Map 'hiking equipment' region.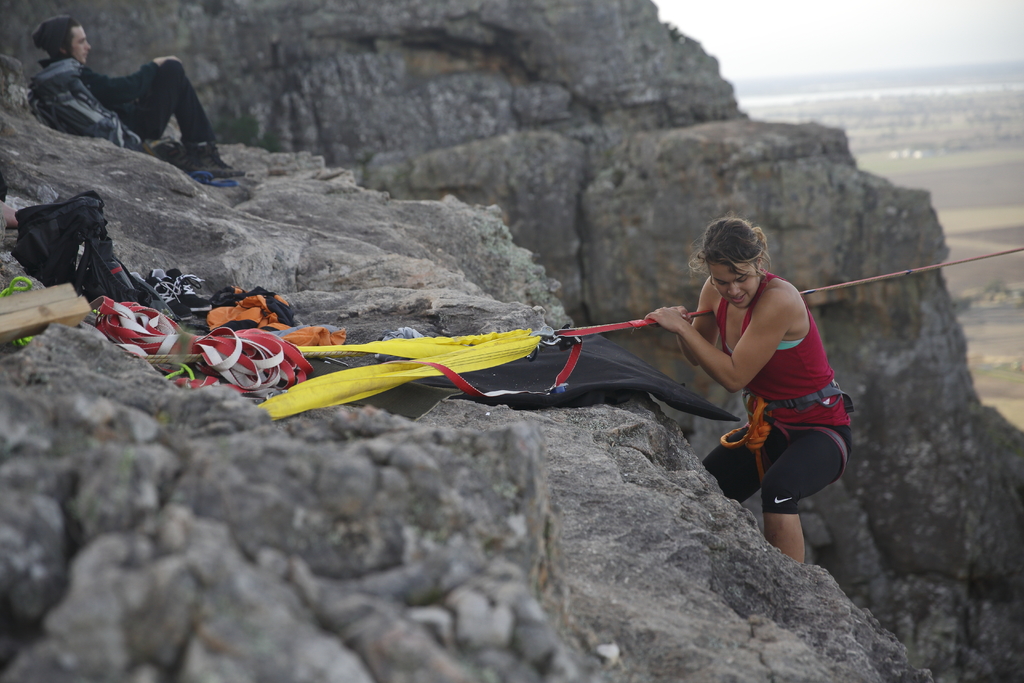
Mapped to x1=12, y1=186, x2=180, y2=320.
